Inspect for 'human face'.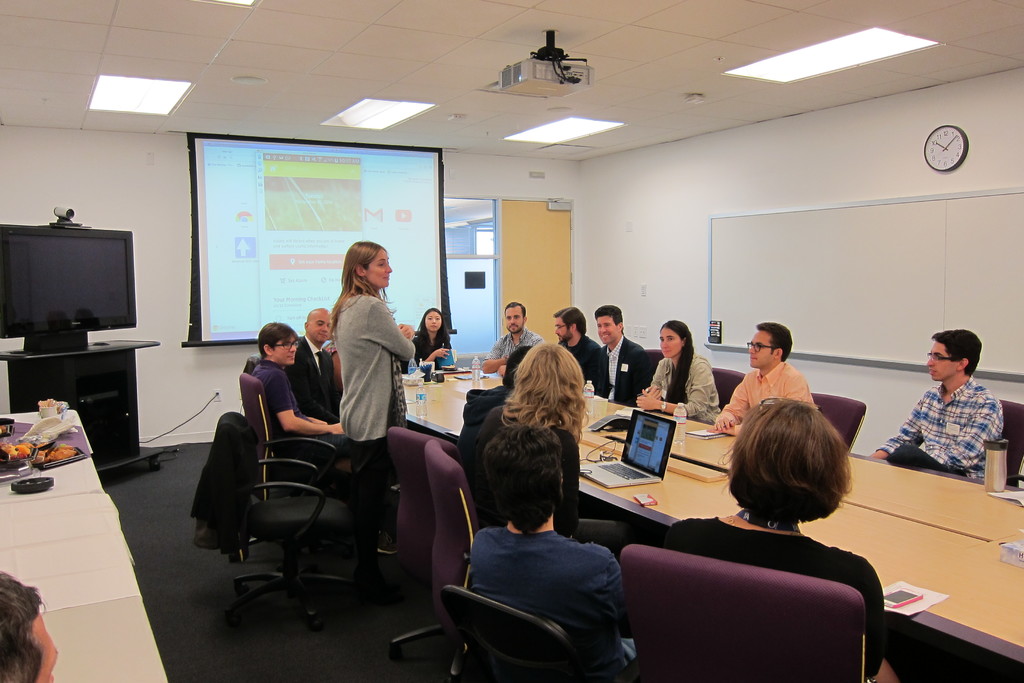
Inspection: bbox=(366, 253, 394, 289).
